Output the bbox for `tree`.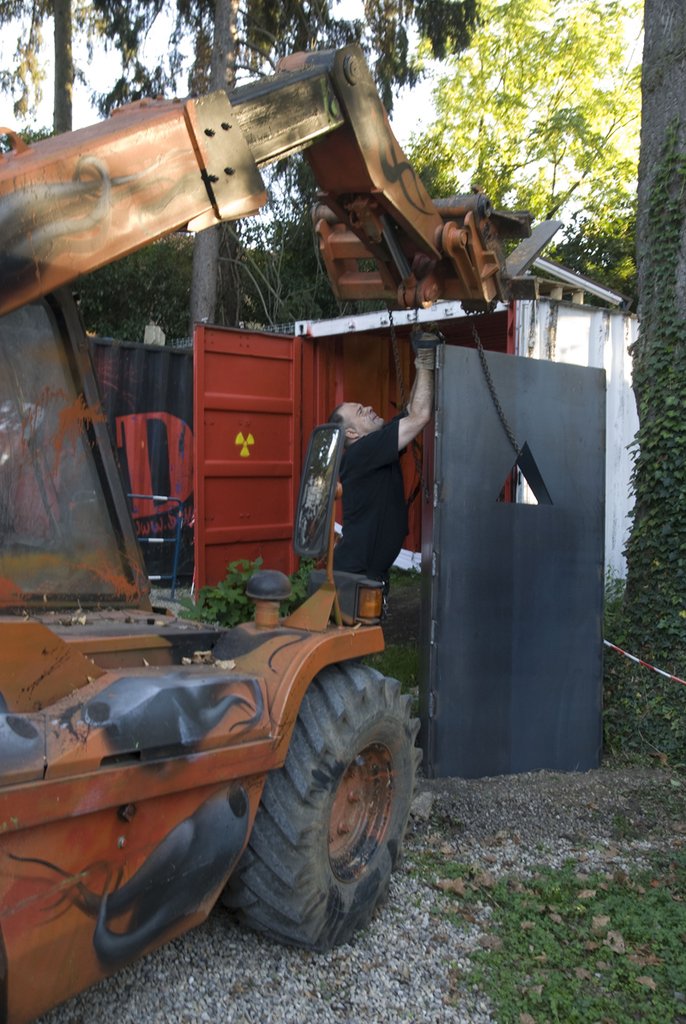
left=116, top=0, right=467, bottom=328.
